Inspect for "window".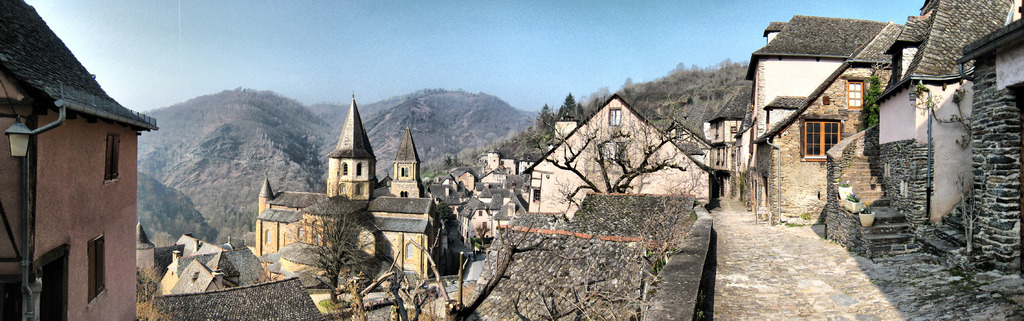
Inspection: crop(845, 81, 866, 109).
